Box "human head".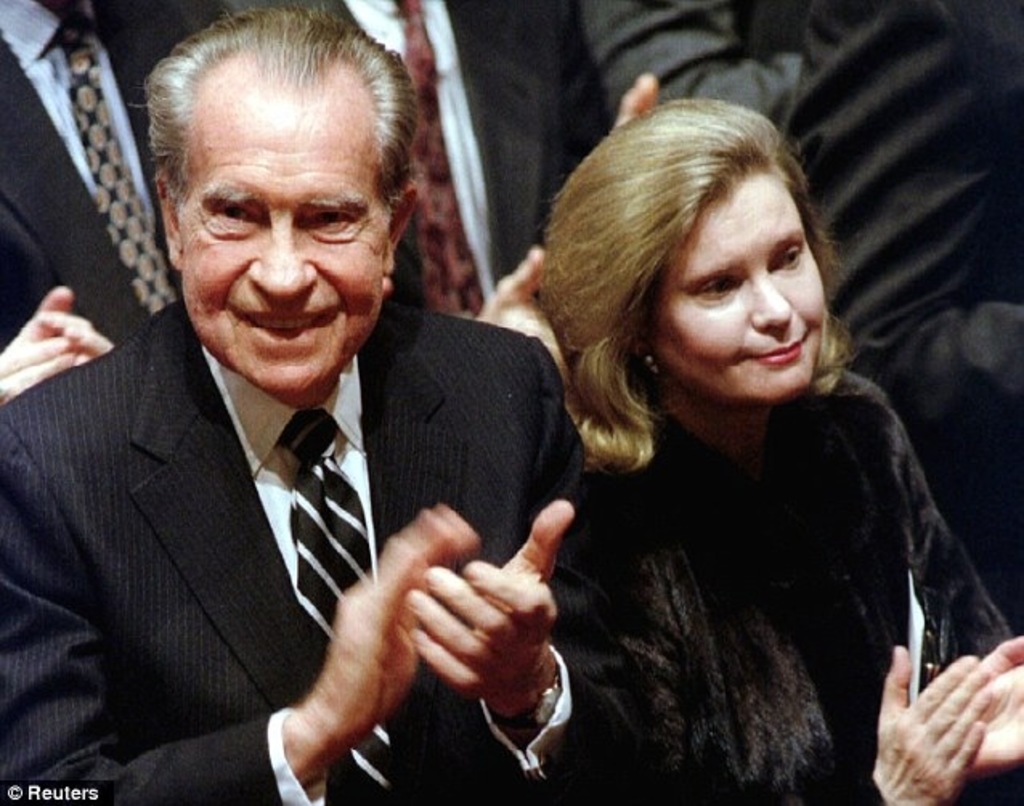
x1=552 y1=92 x2=820 y2=424.
